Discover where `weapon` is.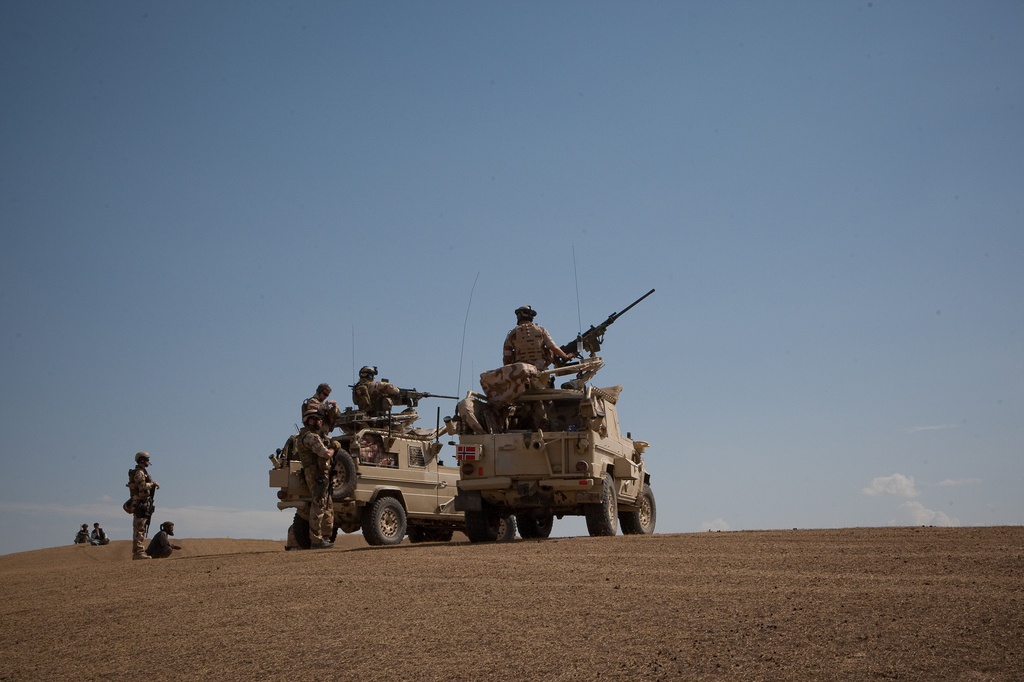
Discovered at <bbox>548, 288, 657, 371</bbox>.
